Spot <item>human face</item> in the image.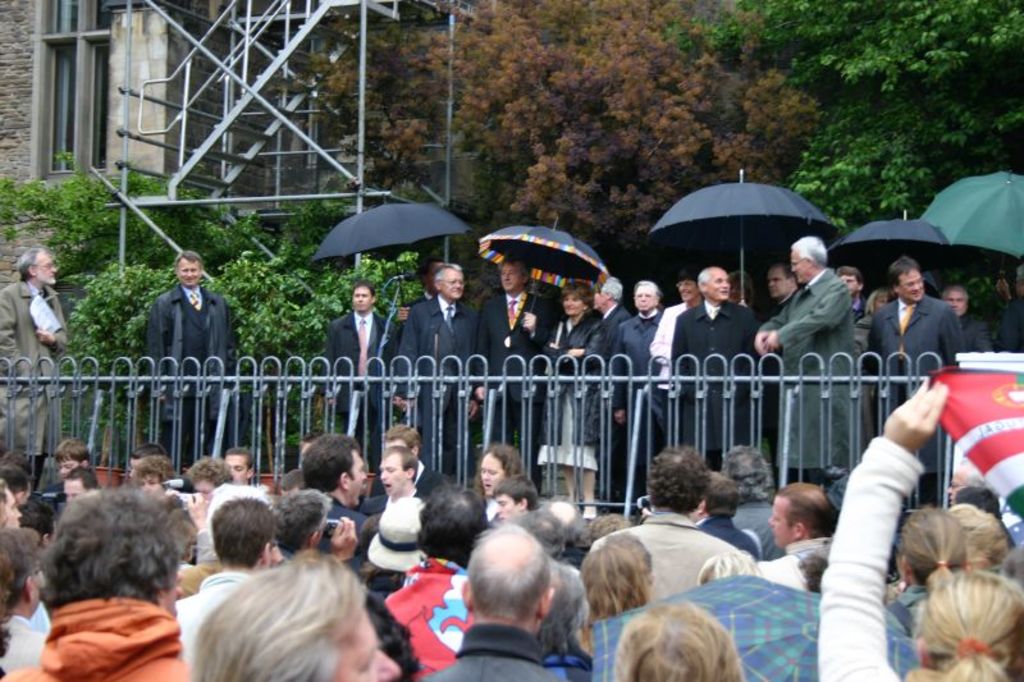
<item>human face</item> found at (left=768, top=269, right=787, bottom=298).
